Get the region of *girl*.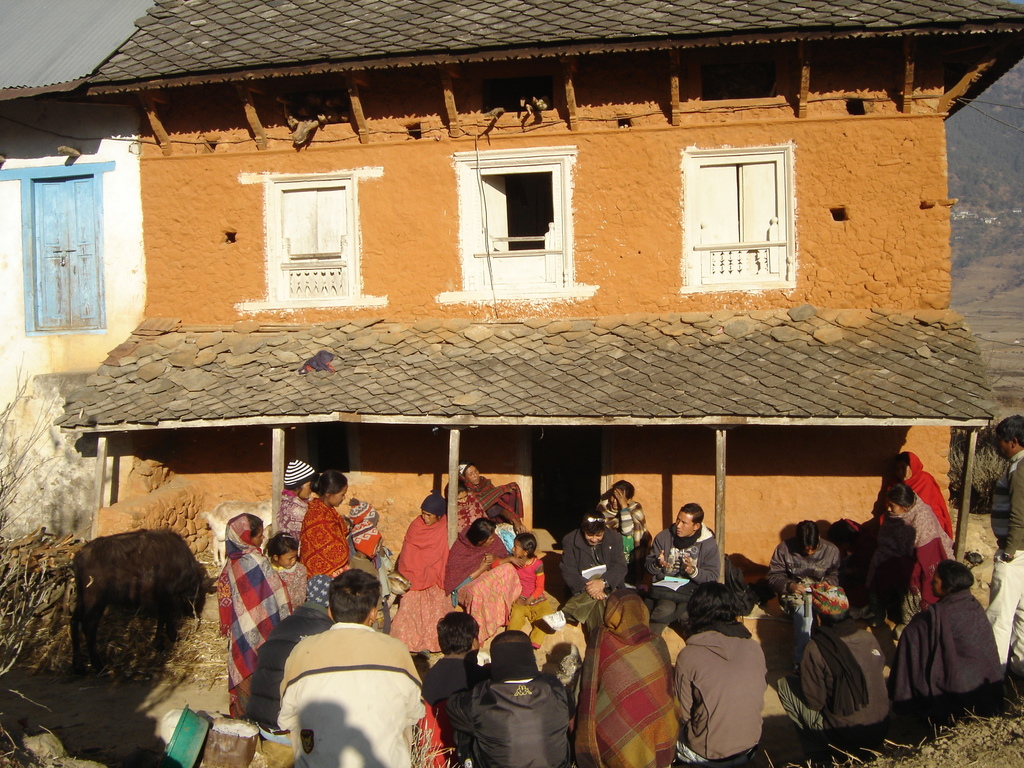
detection(298, 474, 347, 605).
